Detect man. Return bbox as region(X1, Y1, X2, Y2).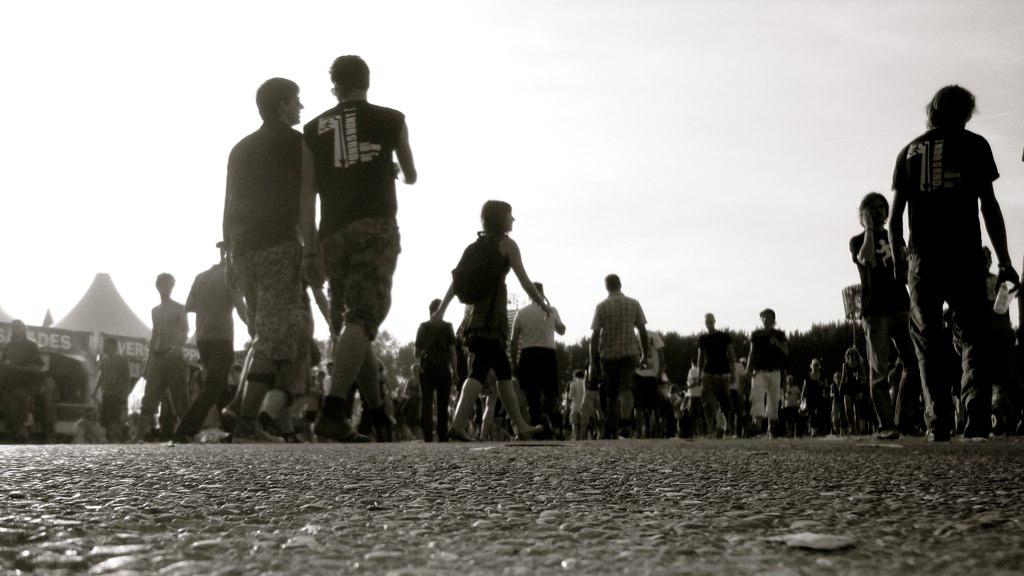
region(224, 76, 302, 446).
